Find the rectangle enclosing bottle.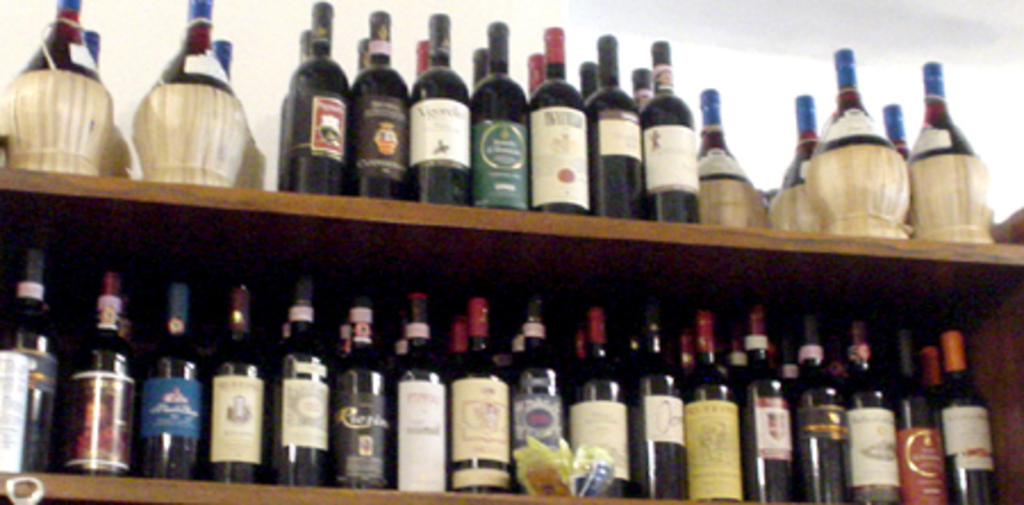
BBox(887, 330, 951, 503).
